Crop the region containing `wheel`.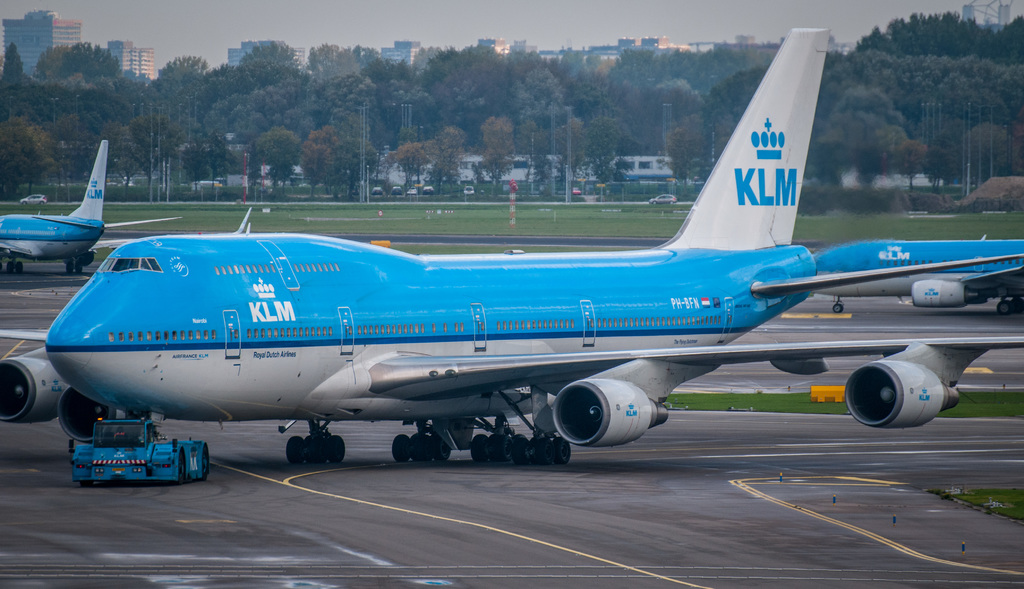
Crop region: locate(175, 448, 186, 486).
